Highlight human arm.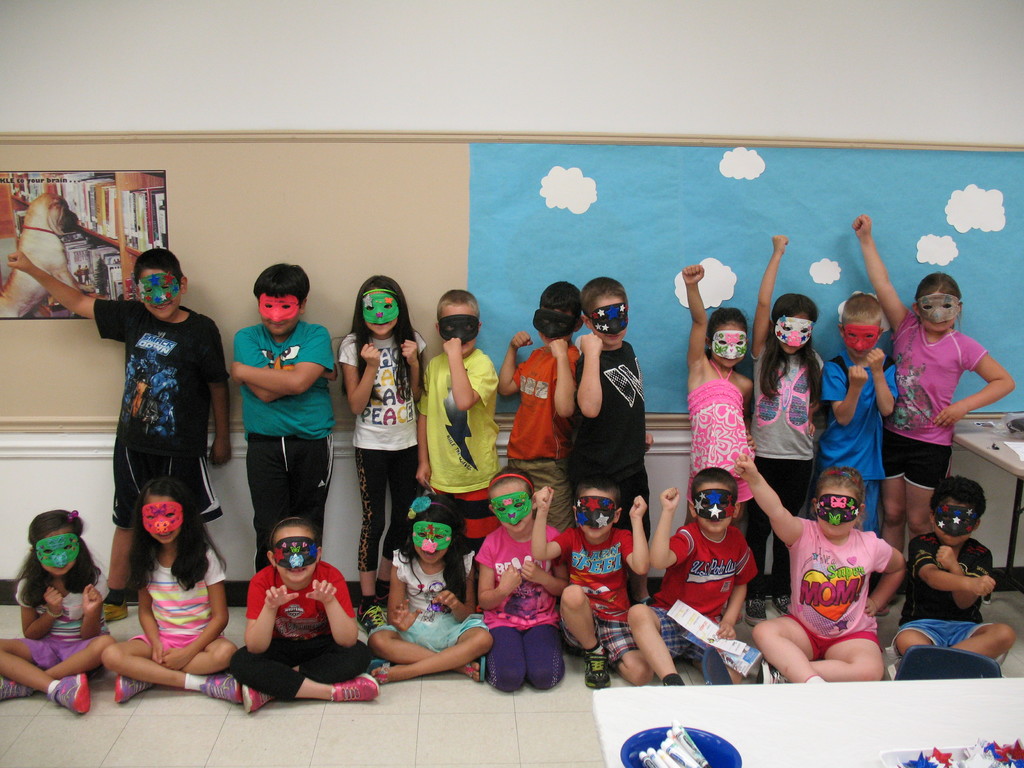
Highlighted region: [703, 527, 763, 648].
